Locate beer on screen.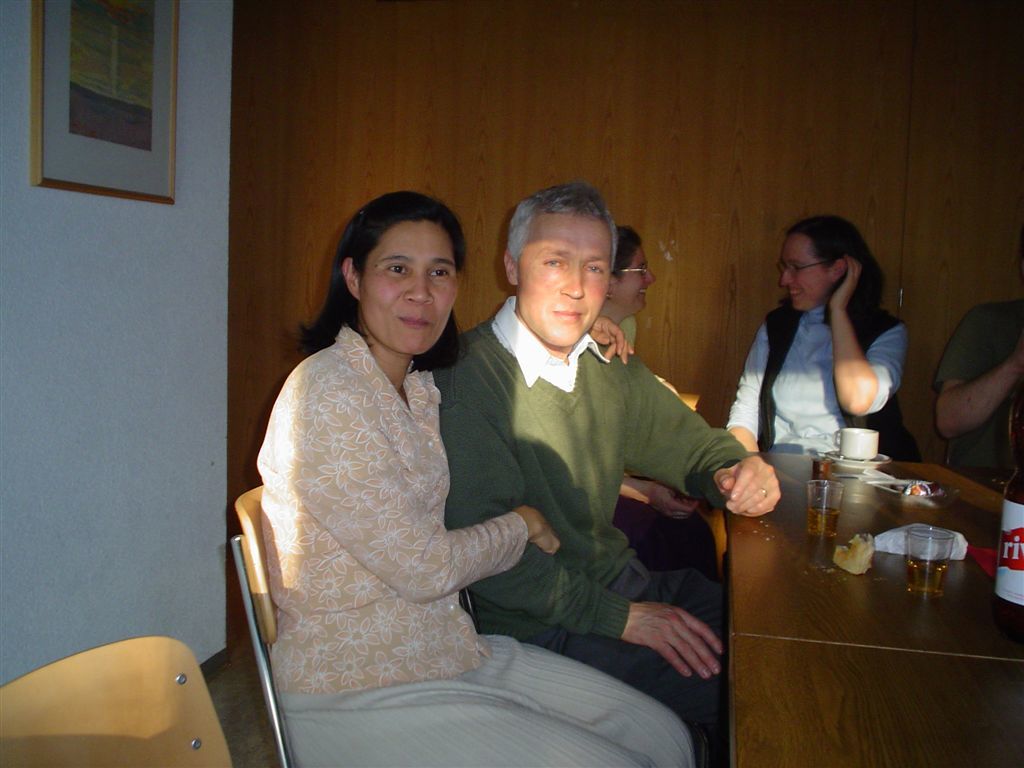
On screen at [left=803, top=482, right=849, bottom=533].
